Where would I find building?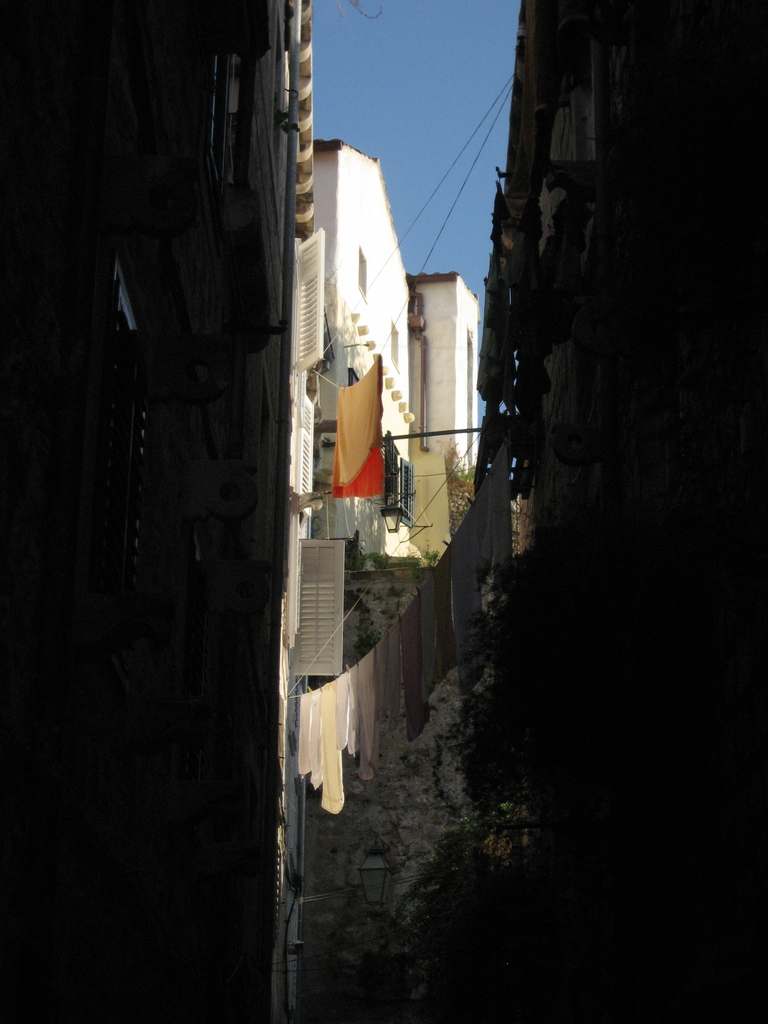
At Rect(410, 274, 480, 476).
